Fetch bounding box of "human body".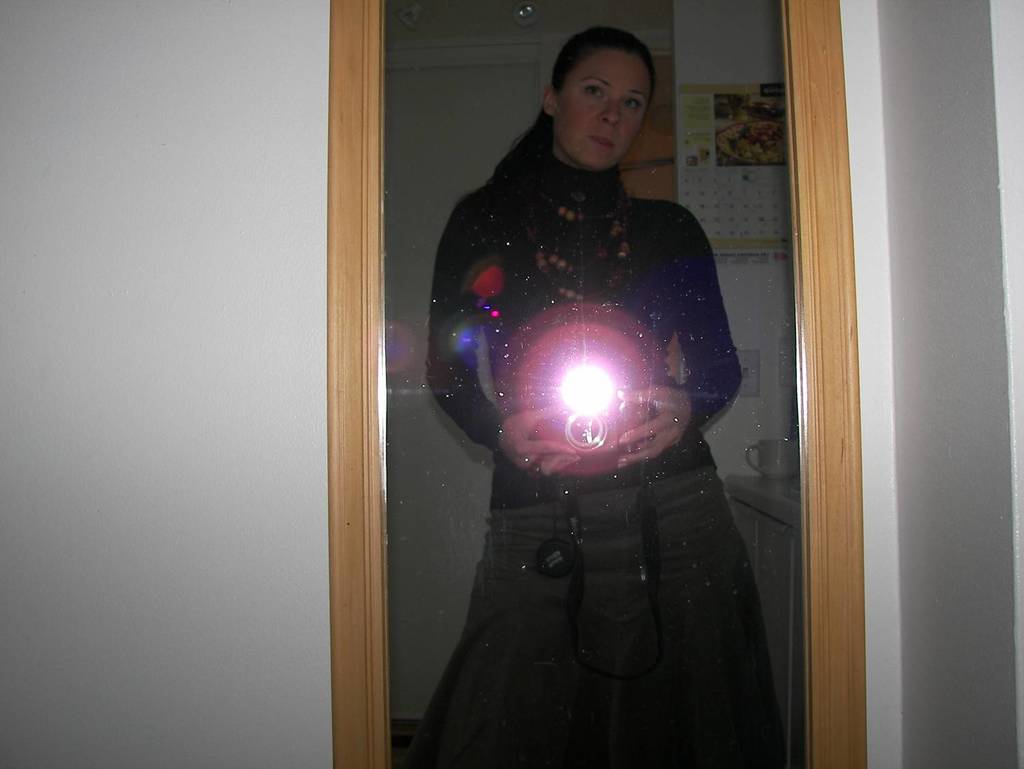
Bbox: region(427, 66, 743, 701).
